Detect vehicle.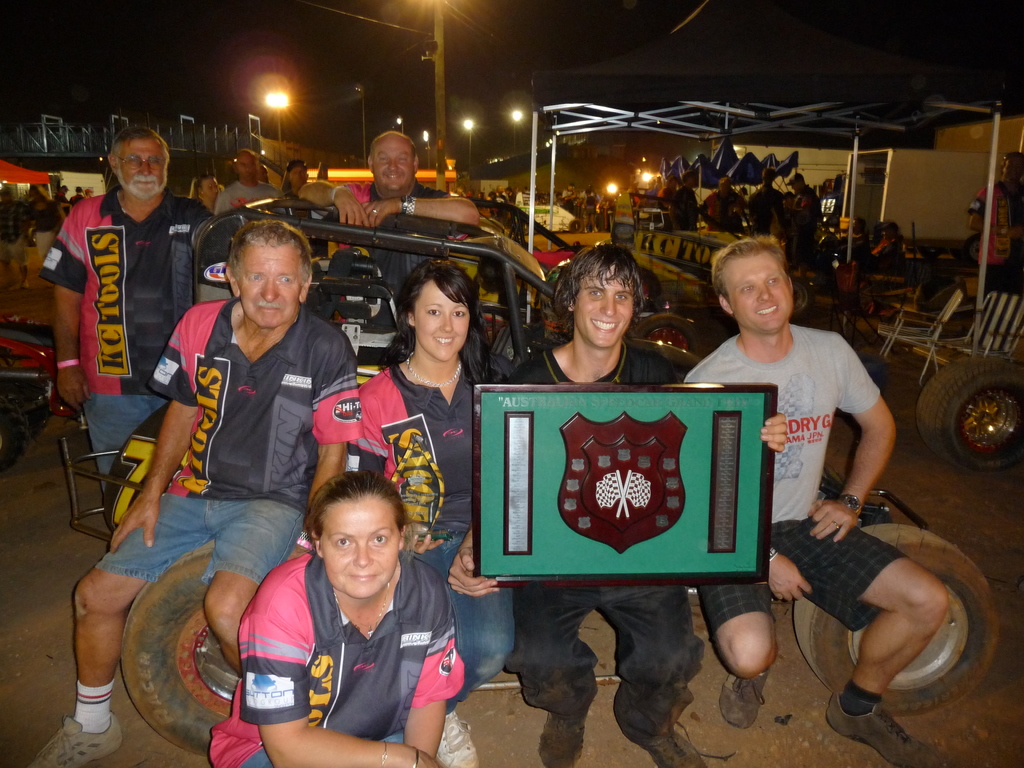
Detected at select_region(120, 202, 1000, 756).
